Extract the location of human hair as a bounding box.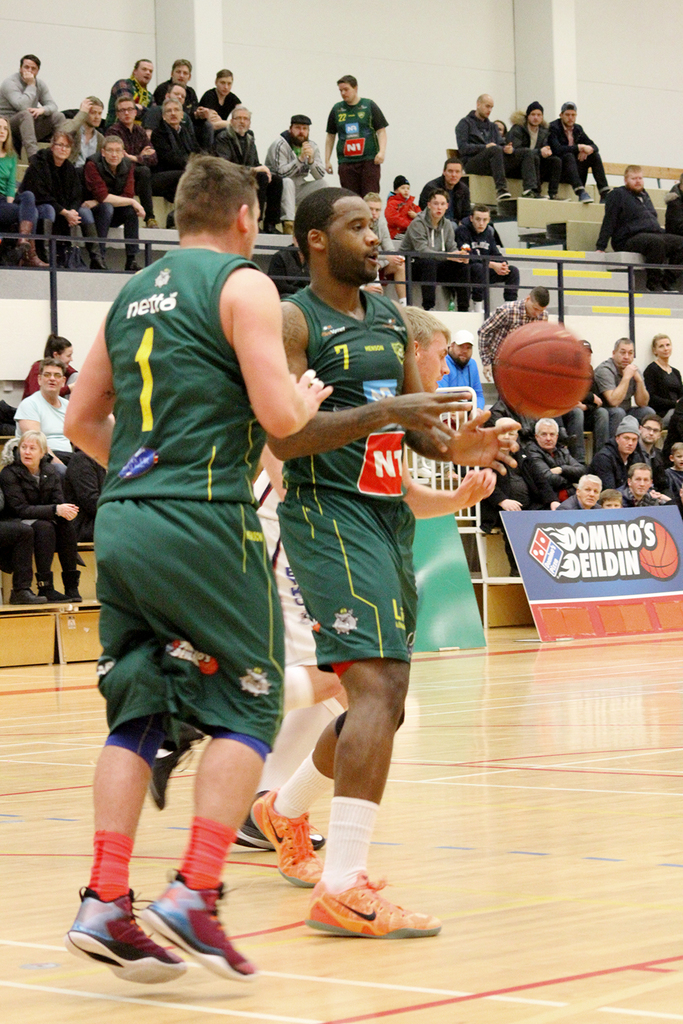
(x1=173, y1=57, x2=190, y2=70).
